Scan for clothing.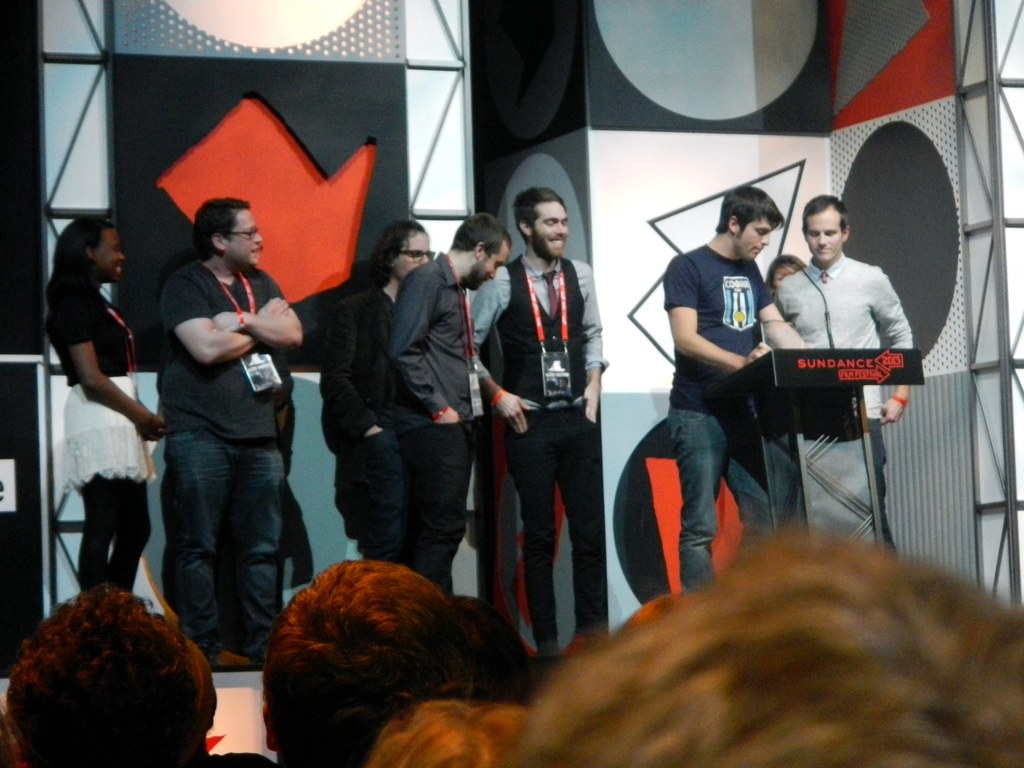
Scan result: x1=159 y1=266 x2=288 y2=651.
